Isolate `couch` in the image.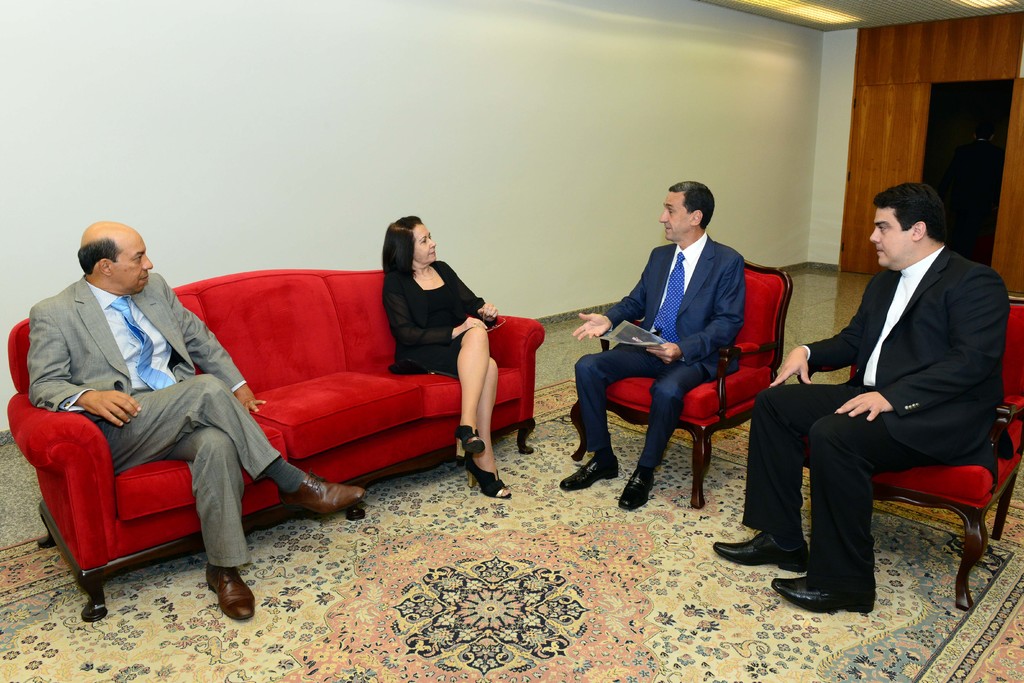
Isolated region: 6 255 545 572.
